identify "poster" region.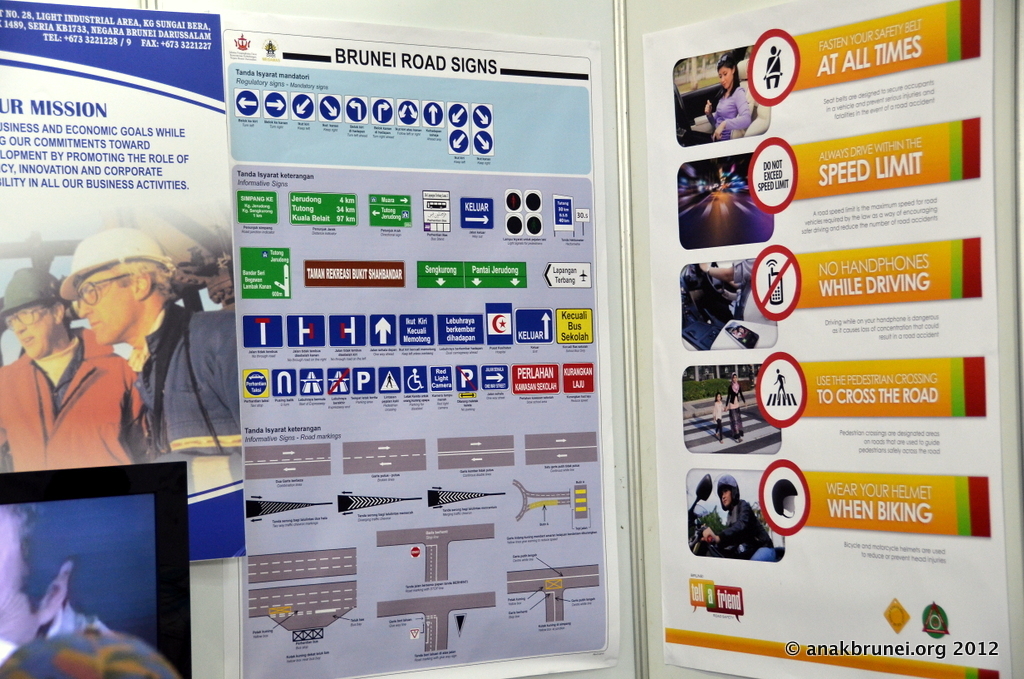
Region: (0, 0, 248, 561).
